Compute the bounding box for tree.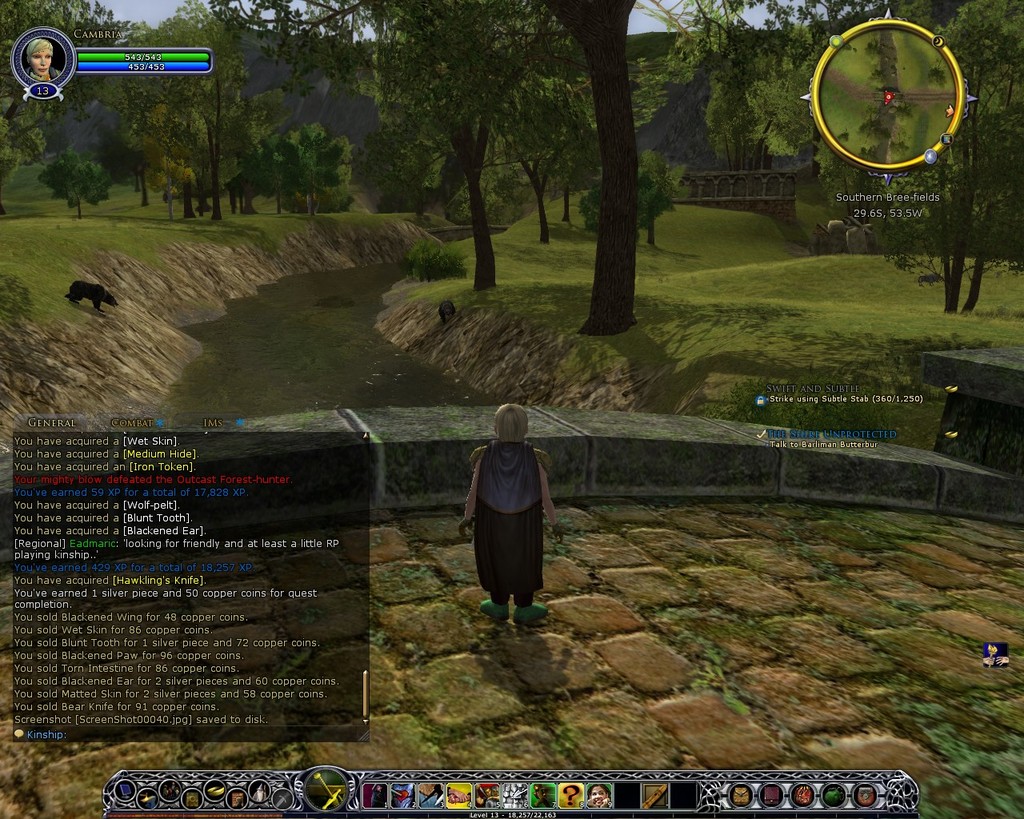
(388, 131, 447, 216).
